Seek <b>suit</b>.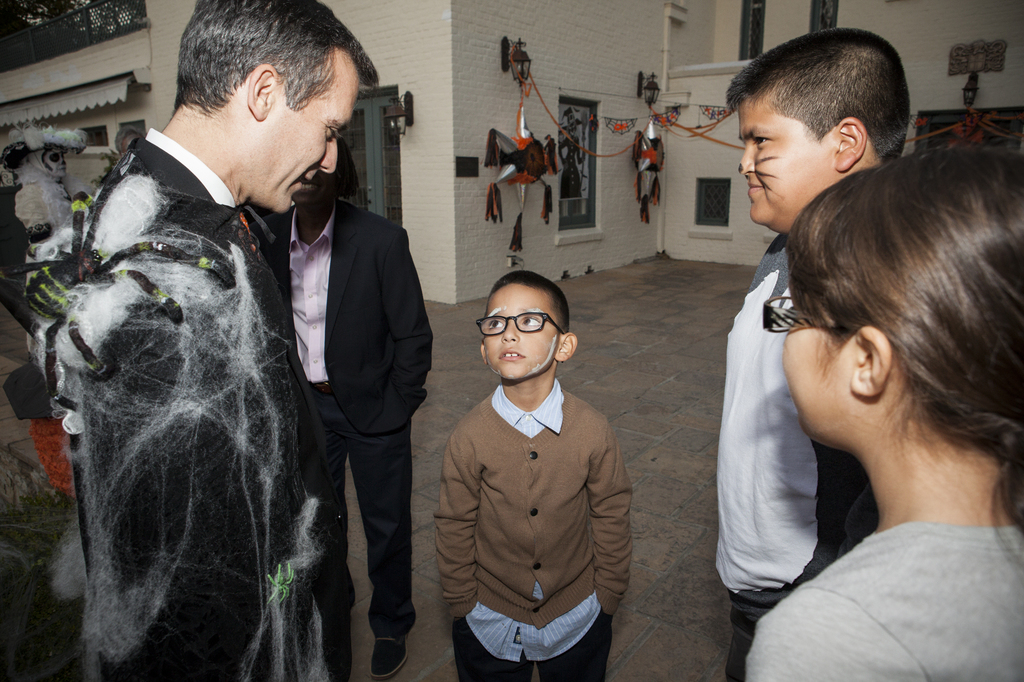
[64, 129, 338, 681].
